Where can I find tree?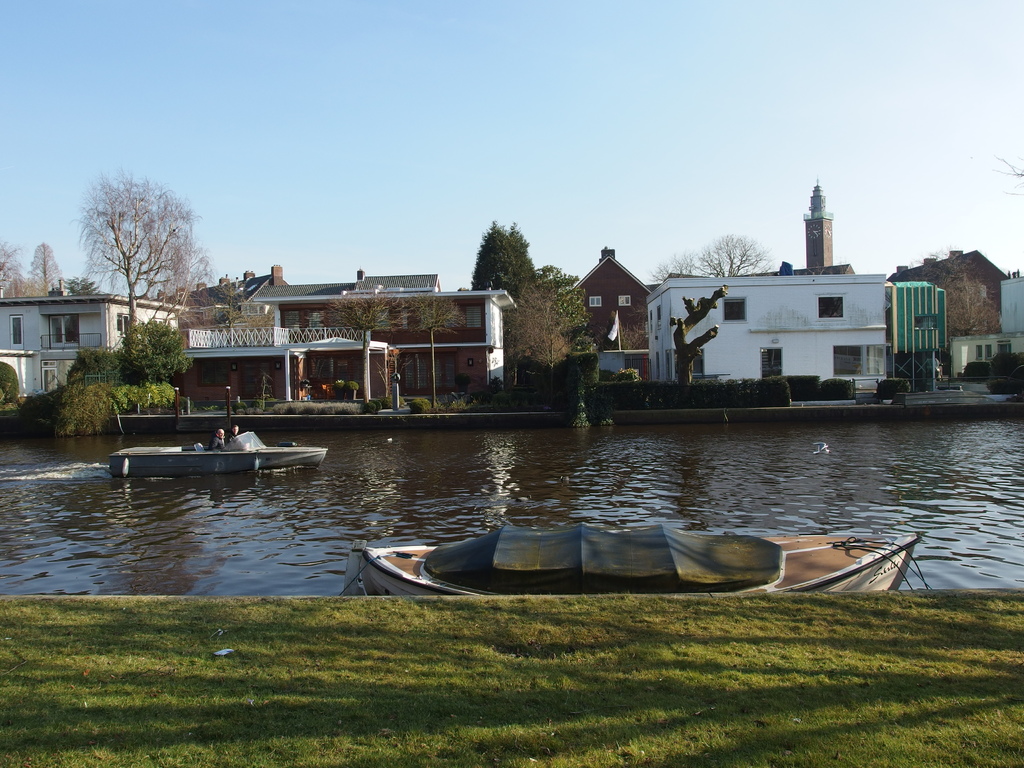
You can find it at left=673, top=284, right=730, bottom=388.
